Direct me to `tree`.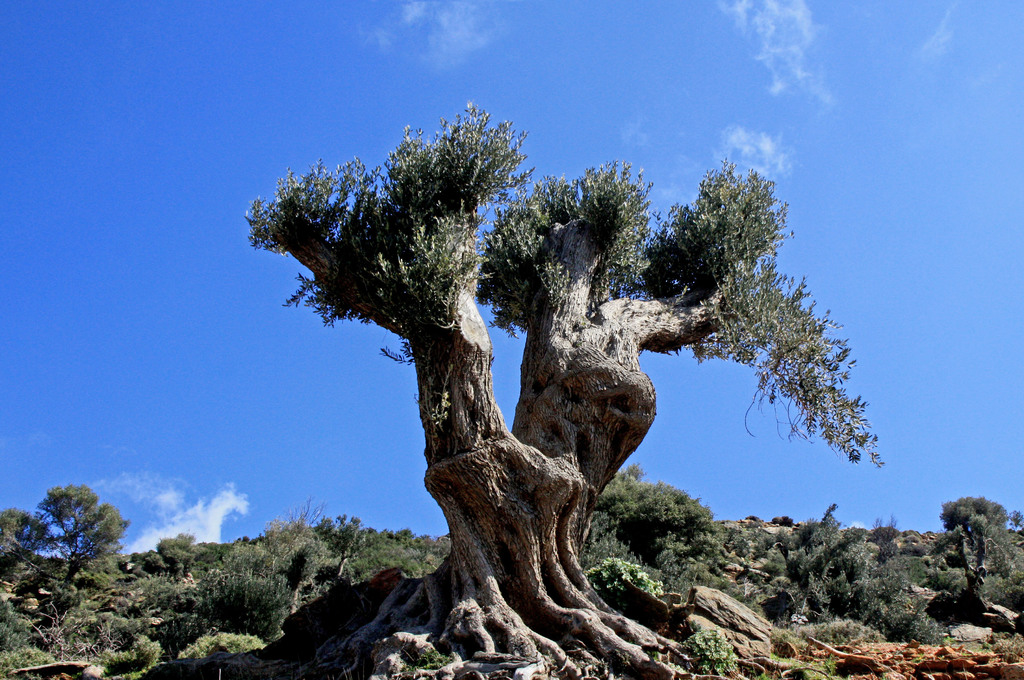
Direction: bbox=(227, 73, 897, 633).
